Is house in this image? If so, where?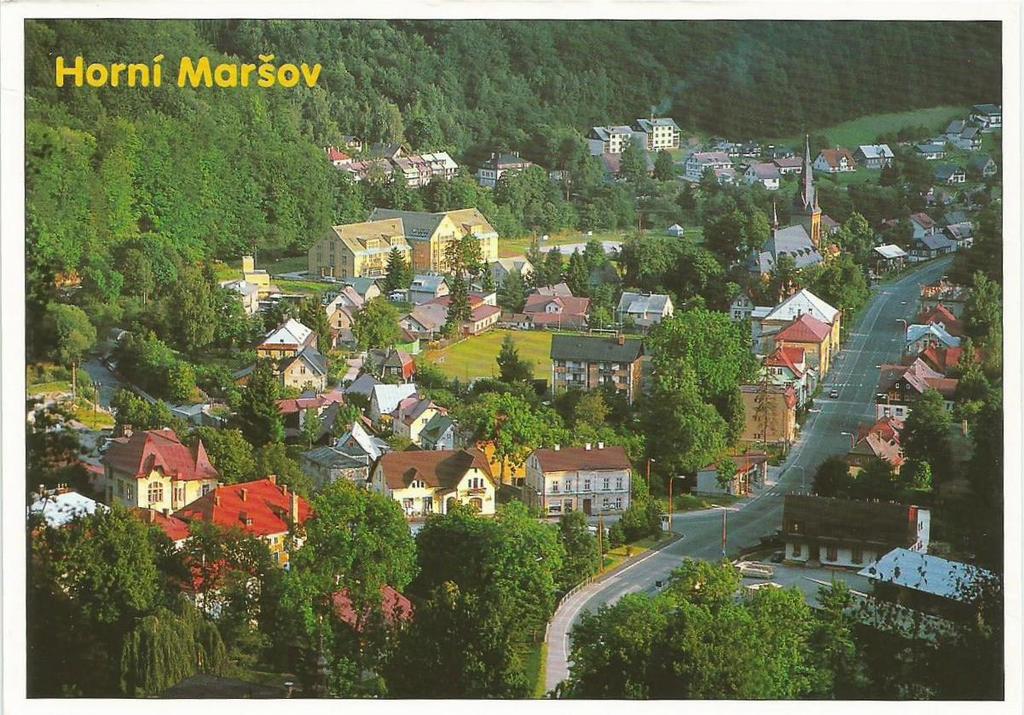
Yes, at box=[551, 335, 641, 405].
